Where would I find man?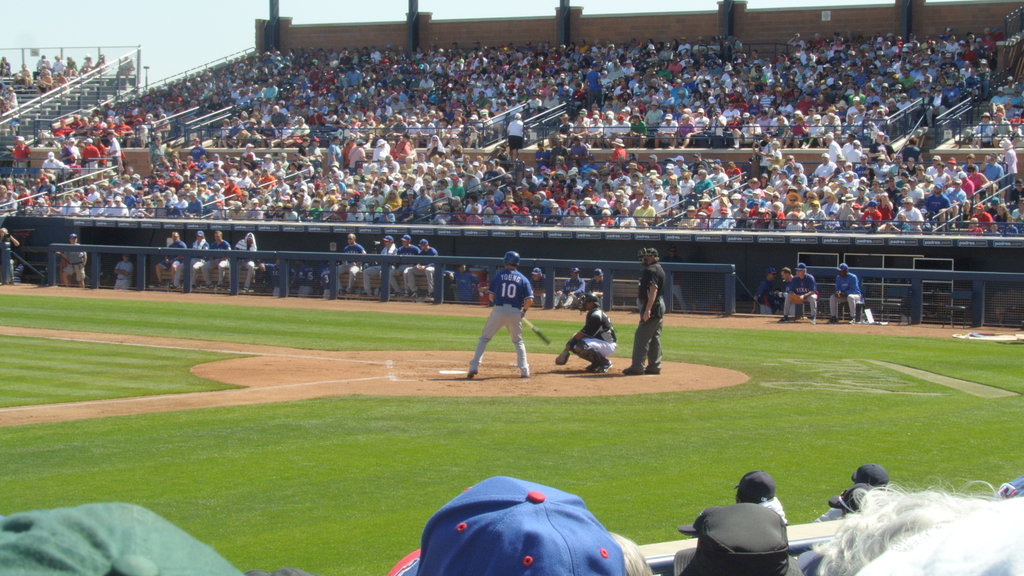
At left=587, top=267, right=605, bottom=298.
